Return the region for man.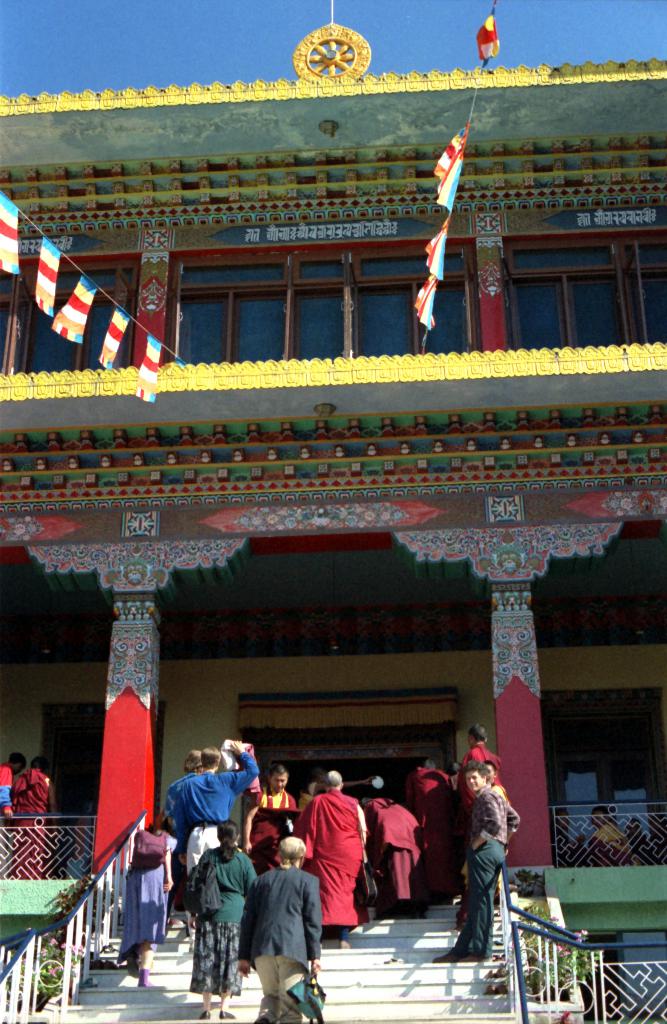
pyautogui.locateOnScreen(0, 751, 32, 866).
